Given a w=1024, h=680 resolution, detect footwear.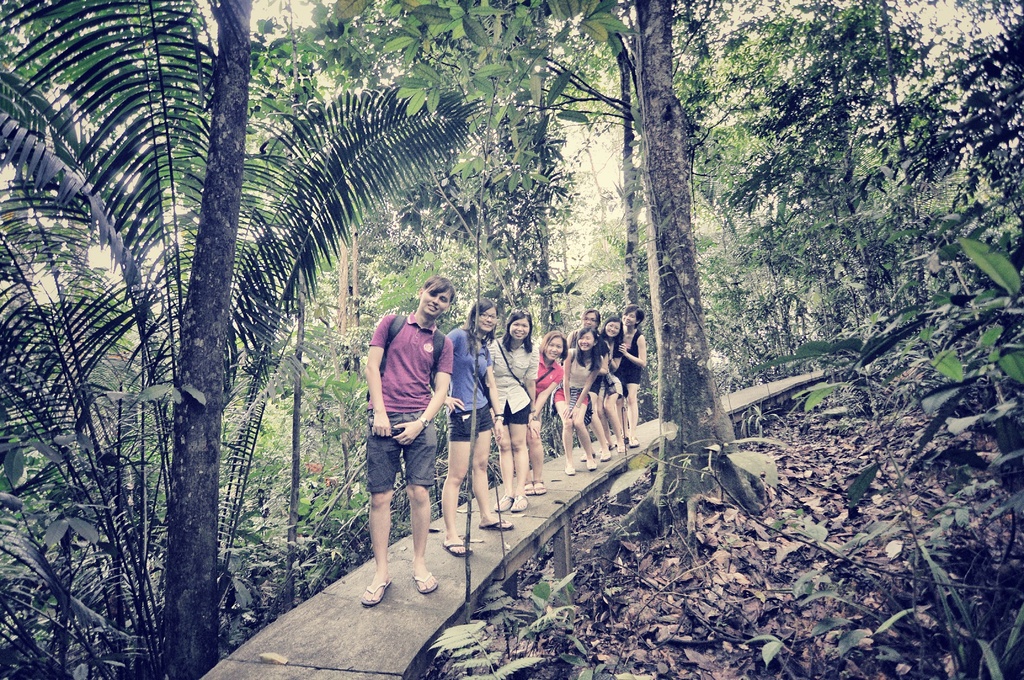
442/543/476/561.
